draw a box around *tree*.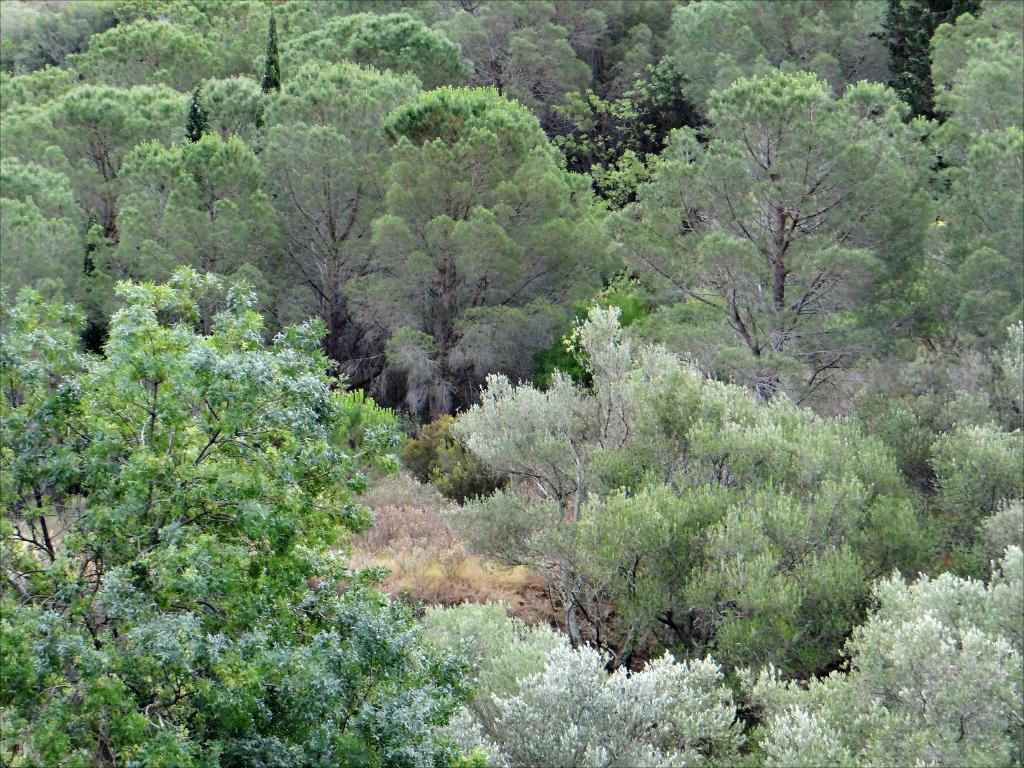
Rect(771, 557, 1023, 767).
